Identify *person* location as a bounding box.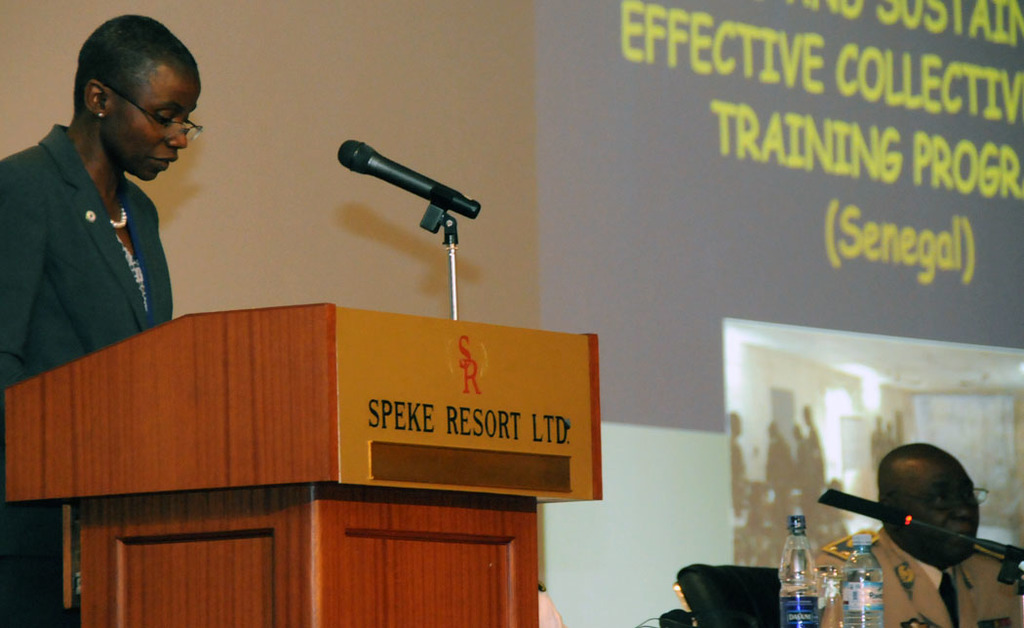
[left=804, top=438, right=1023, bottom=627].
